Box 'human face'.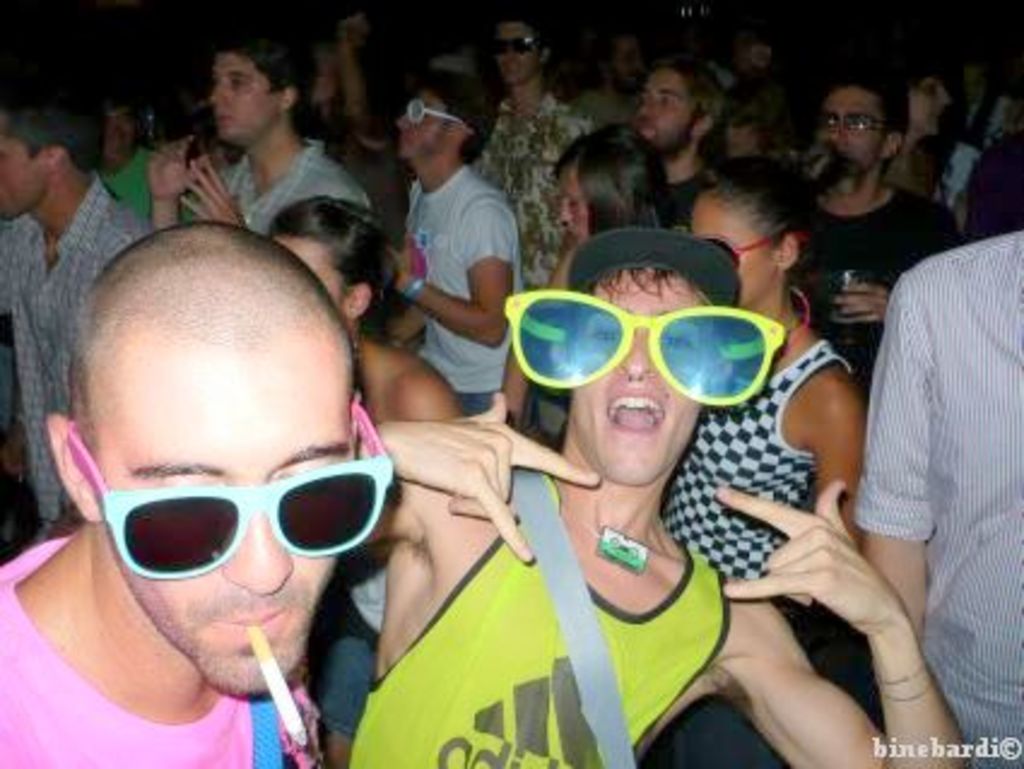
(335,12,366,55).
